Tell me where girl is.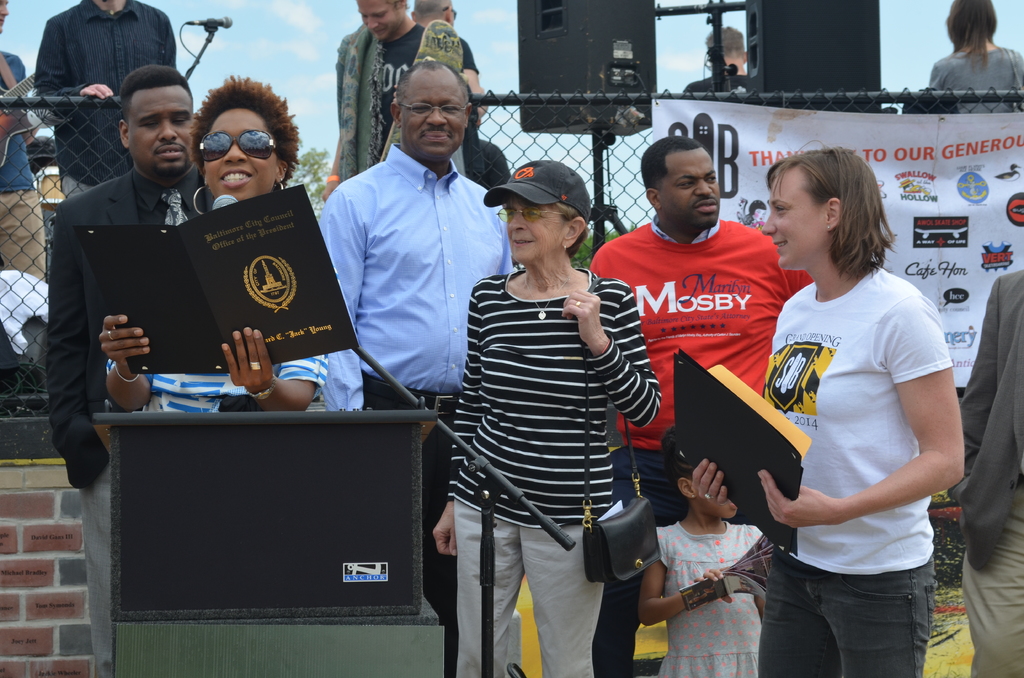
girl is at 692:163:964:676.
